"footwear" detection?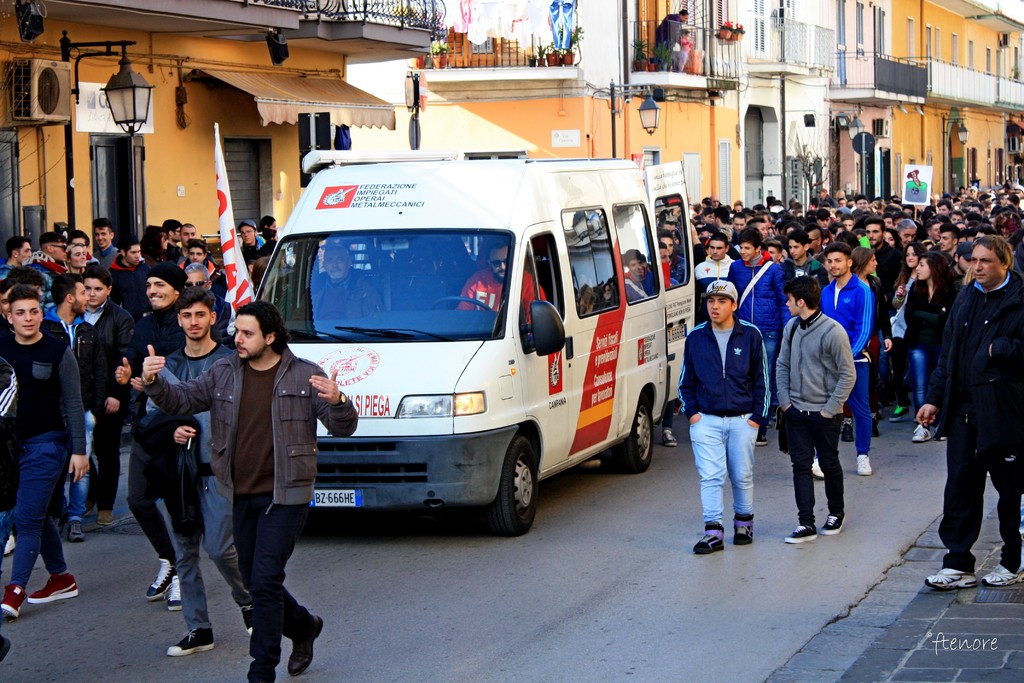
left=810, top=456, right=826, bottom=481
